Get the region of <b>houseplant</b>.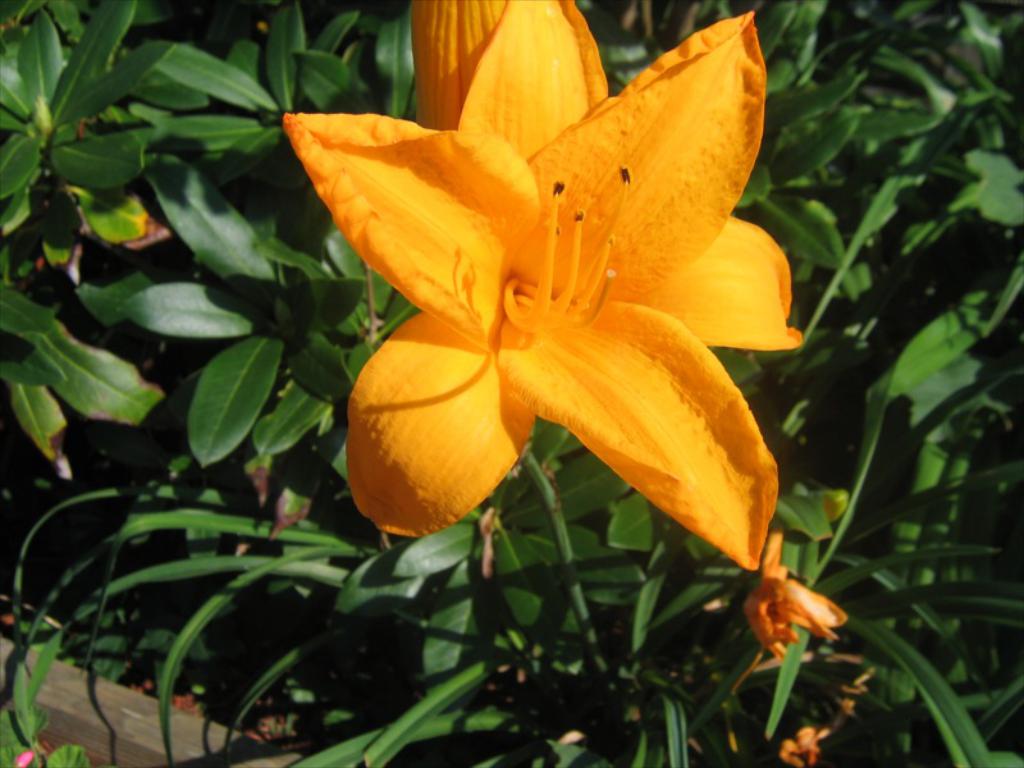
left=0, top=0, right=1023, bottom=767.
